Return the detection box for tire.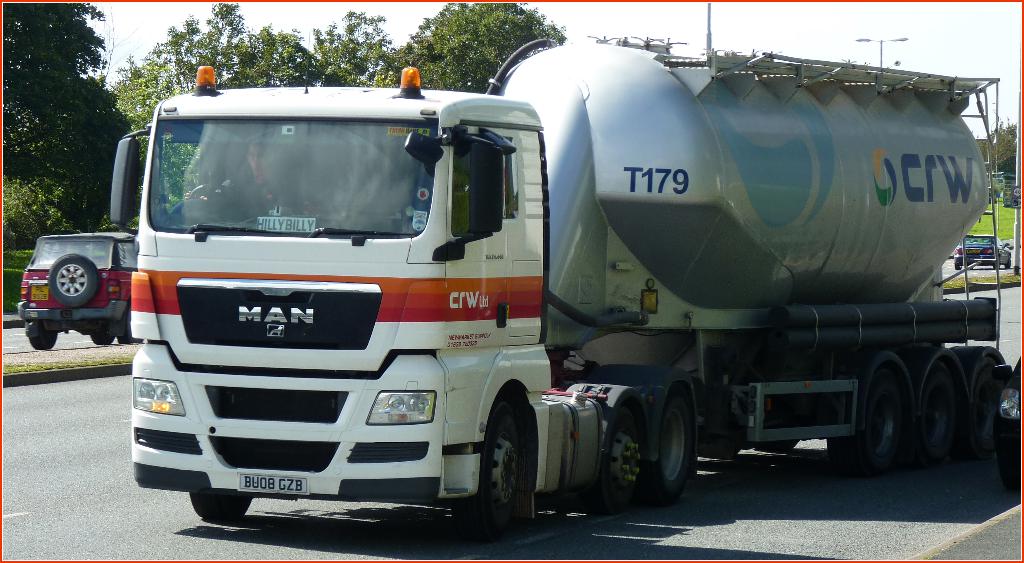
x1=913, y1=361, x2=958, y2=463.
